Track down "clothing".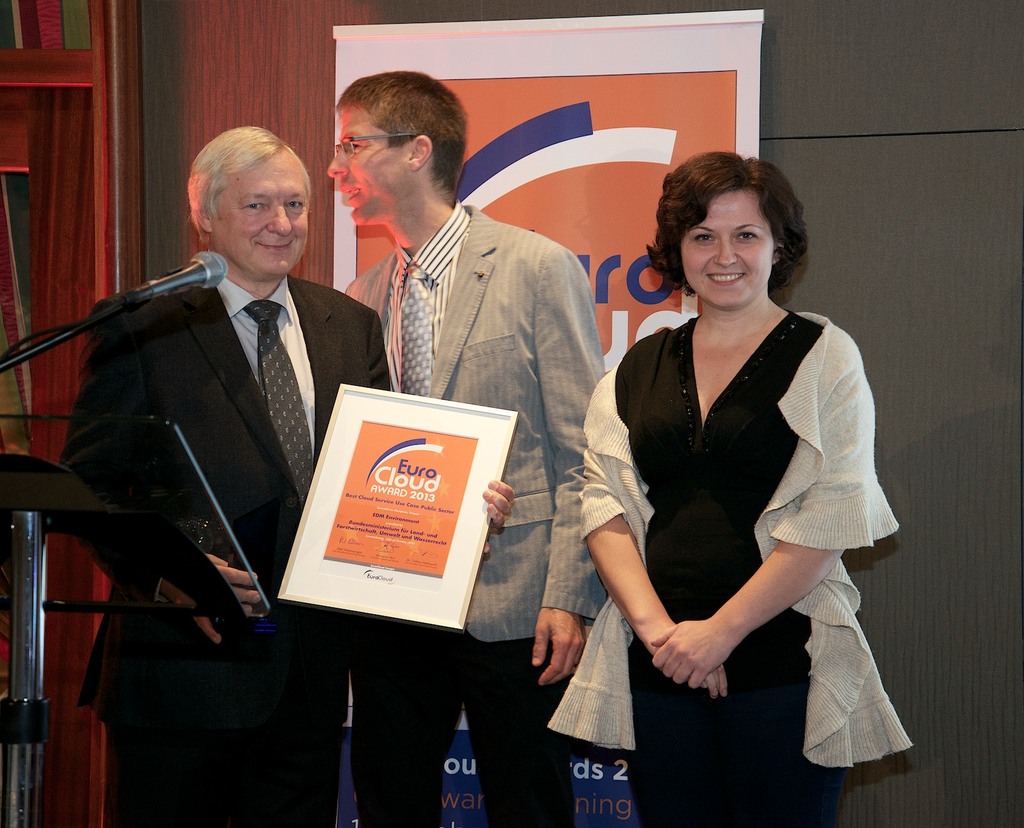
Tracked to (x1=42, y1=257, x2=408, y2=827).
